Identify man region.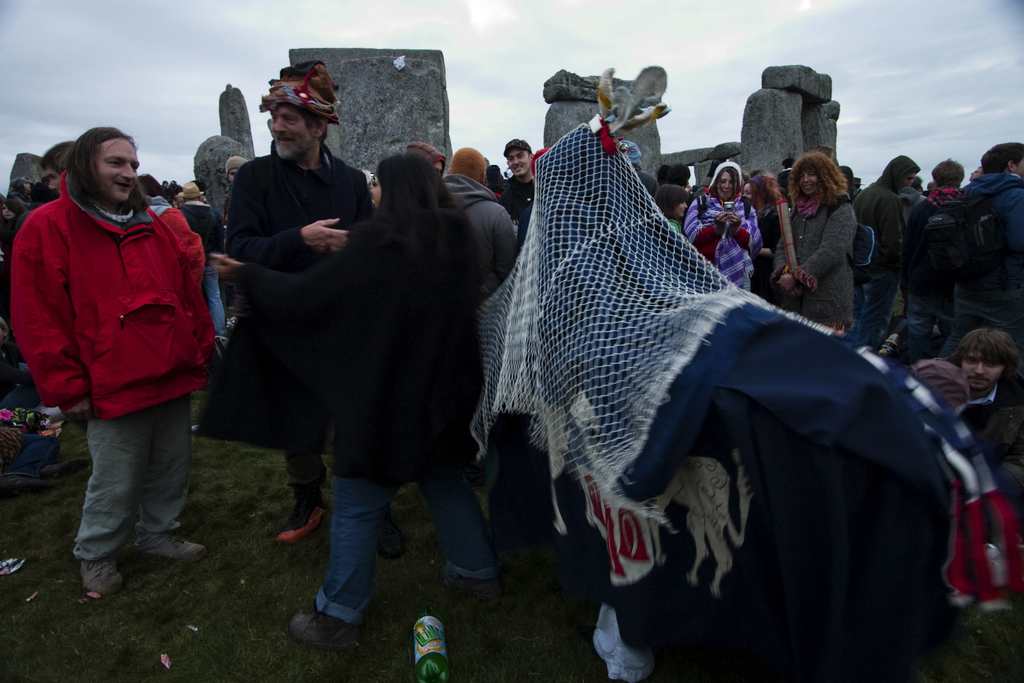
Region: 496,136,538,234.
